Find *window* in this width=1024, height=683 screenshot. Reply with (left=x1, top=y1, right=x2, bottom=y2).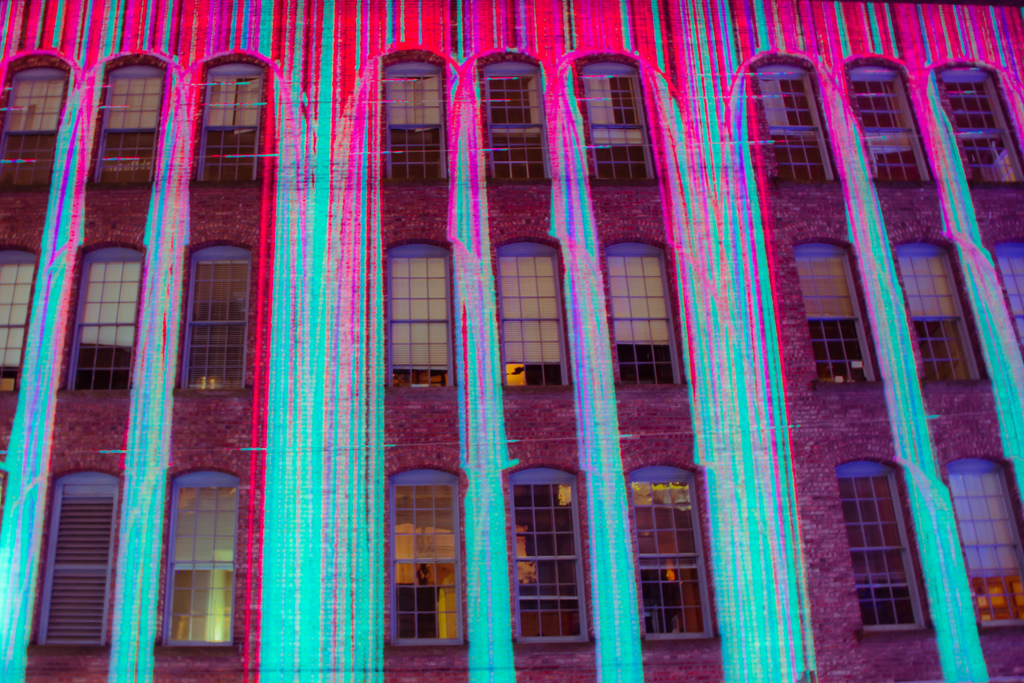
(left=68, top=242, right=150, bottom=393).
